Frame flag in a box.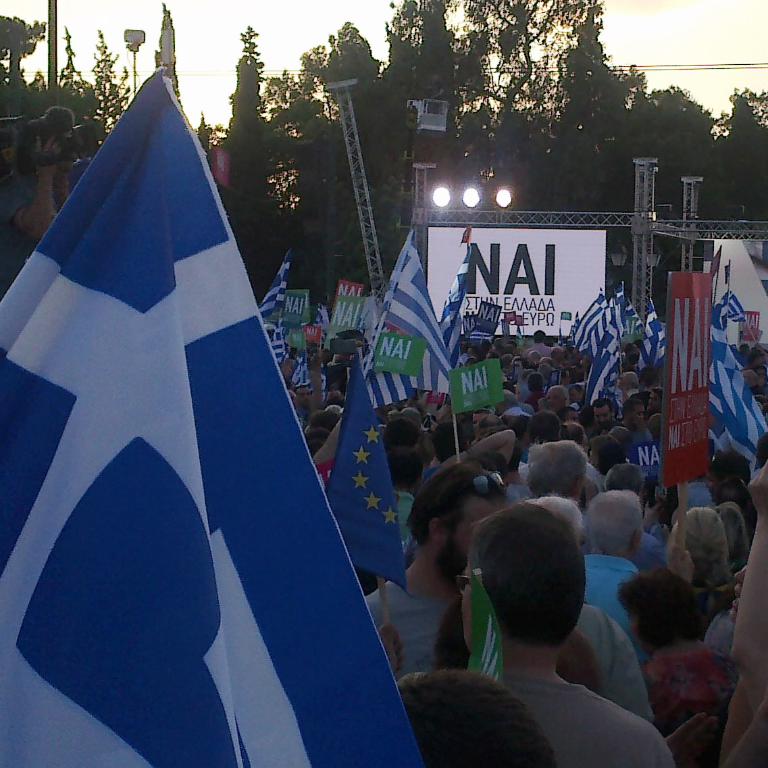
box=[465, 572, 503, 690].
